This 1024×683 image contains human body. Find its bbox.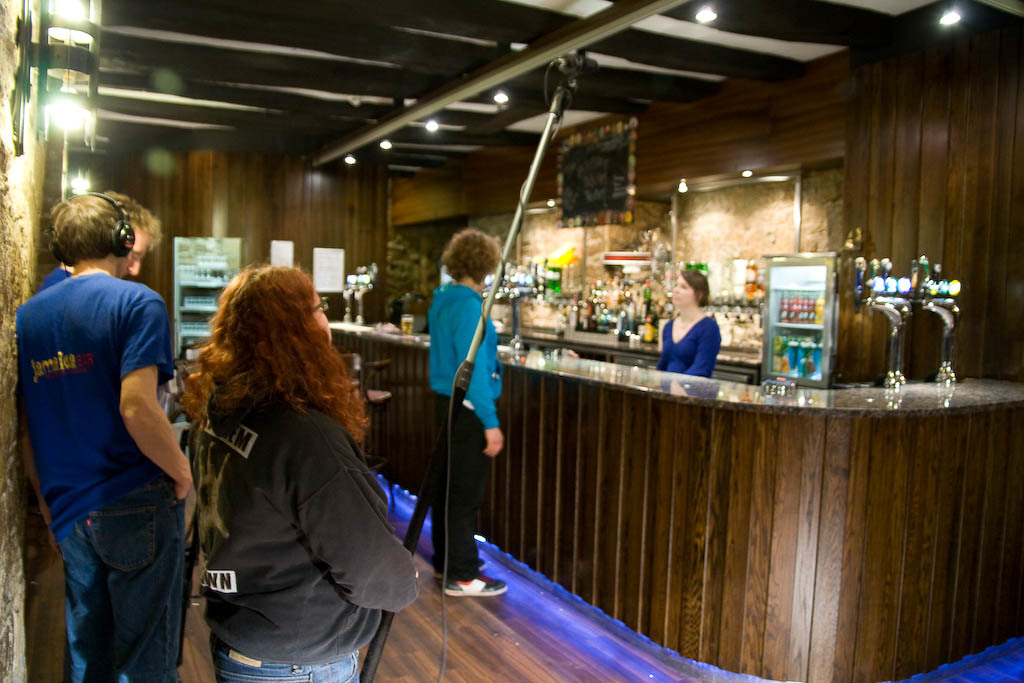
429,231,507,596.
